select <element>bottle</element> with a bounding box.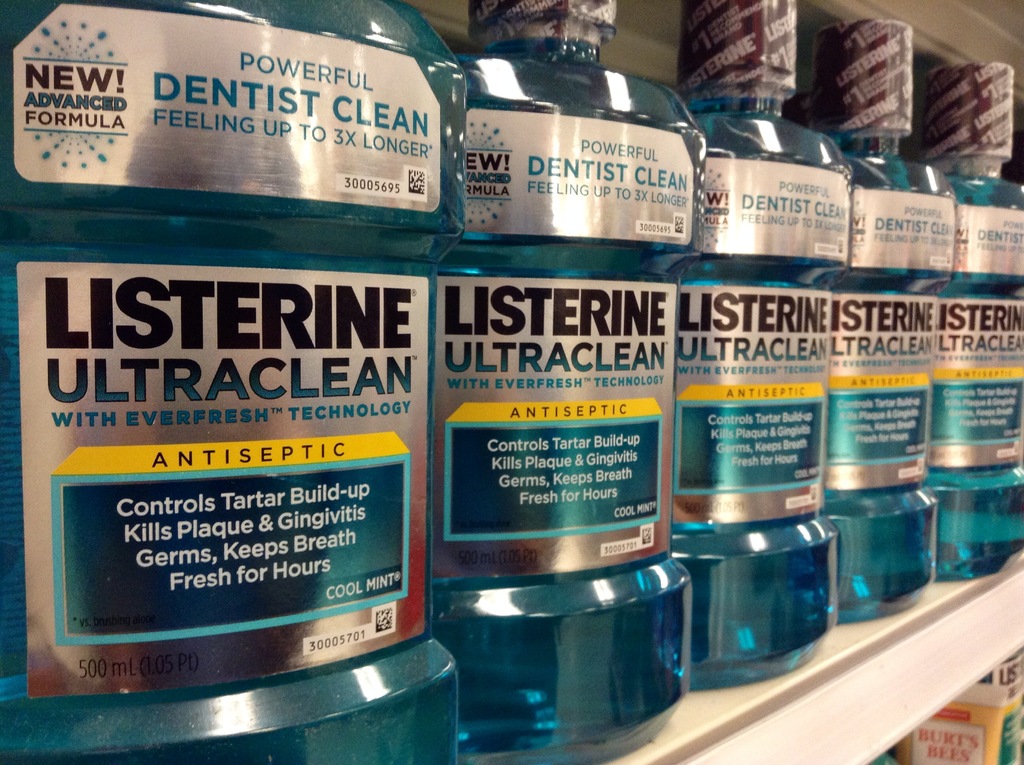
{"x1": 0, "y1": 0, "x2": 458, "y2": 764}.
